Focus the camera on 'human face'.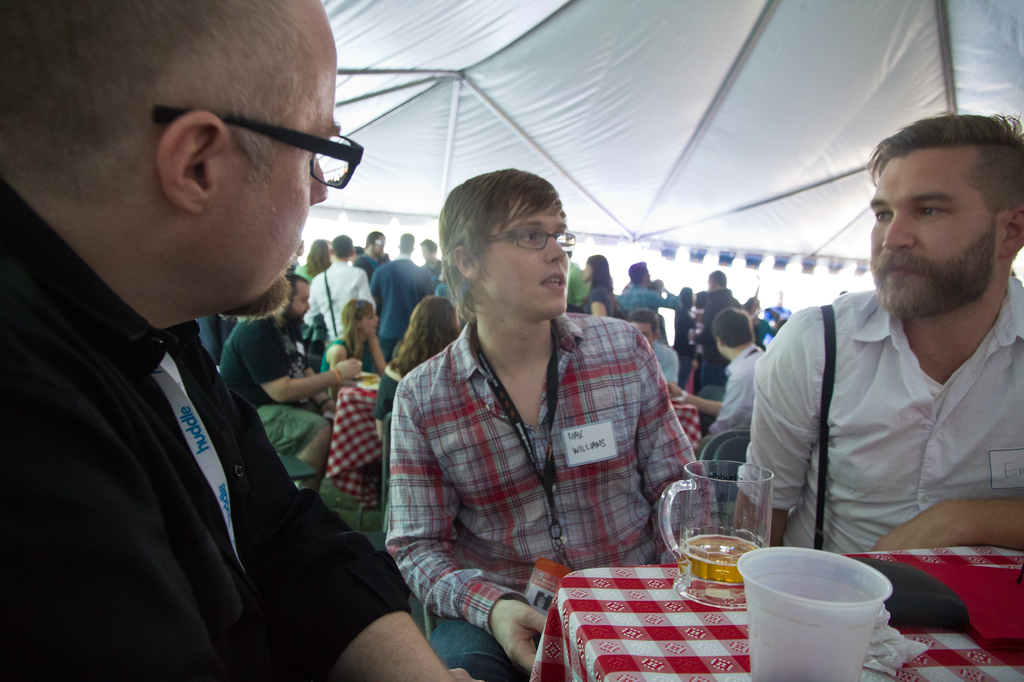
Focus region: region(380, 239, 382, 251).
